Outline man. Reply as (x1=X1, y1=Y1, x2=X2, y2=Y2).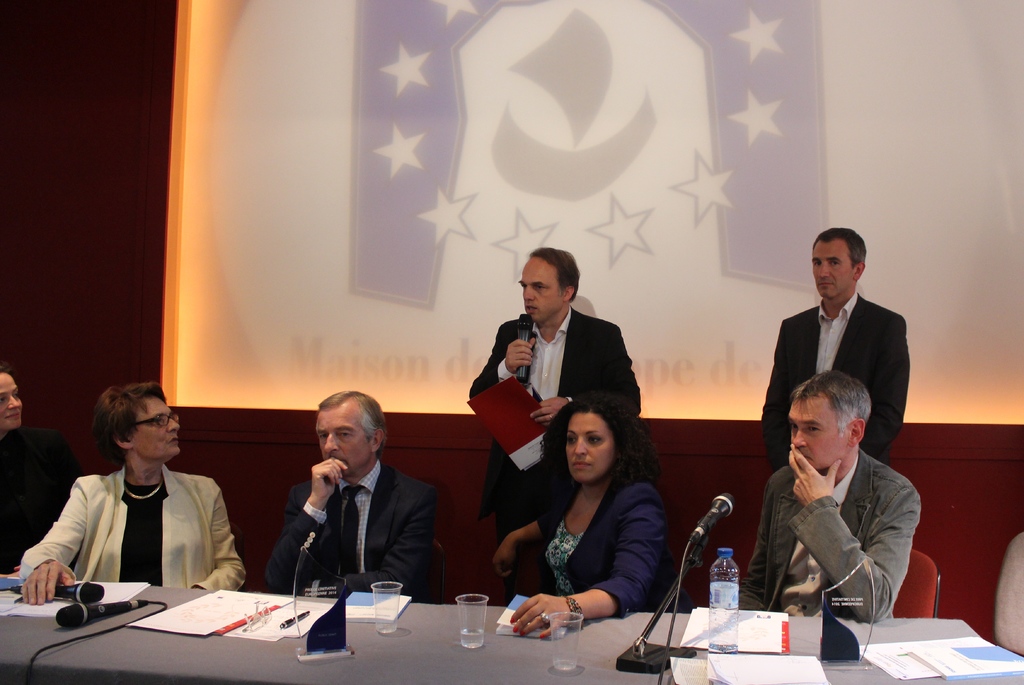
(x1=758, y1=224, x2=911, y2=474).
